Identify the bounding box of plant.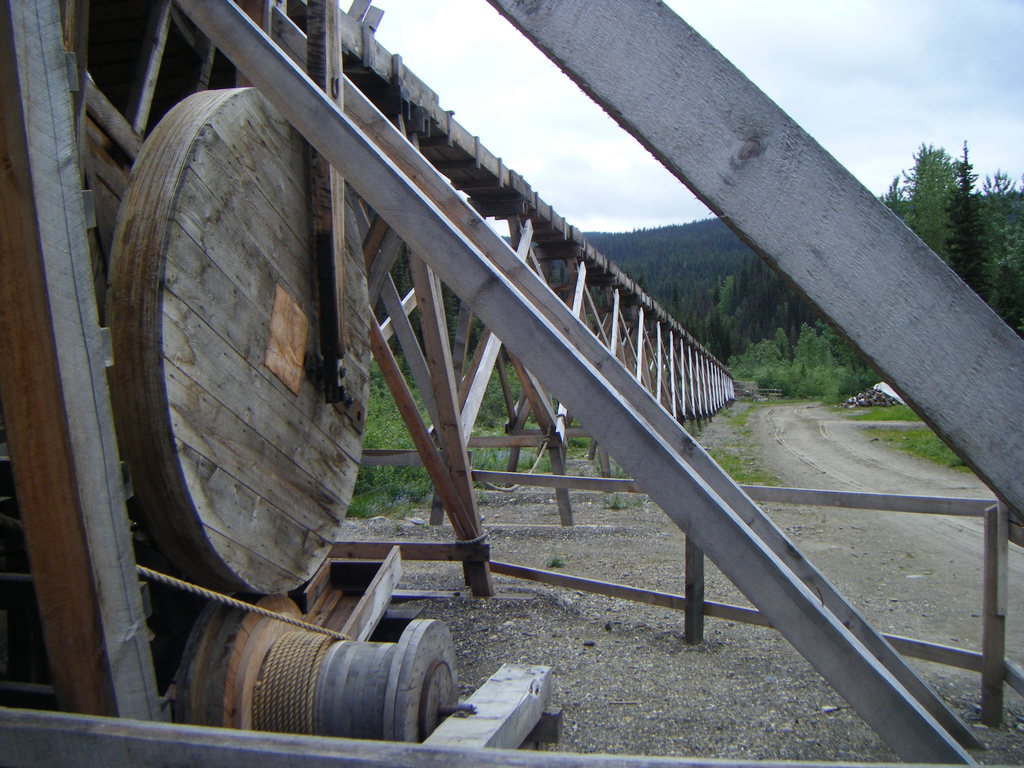
crop(473, 358, 611, 463).
